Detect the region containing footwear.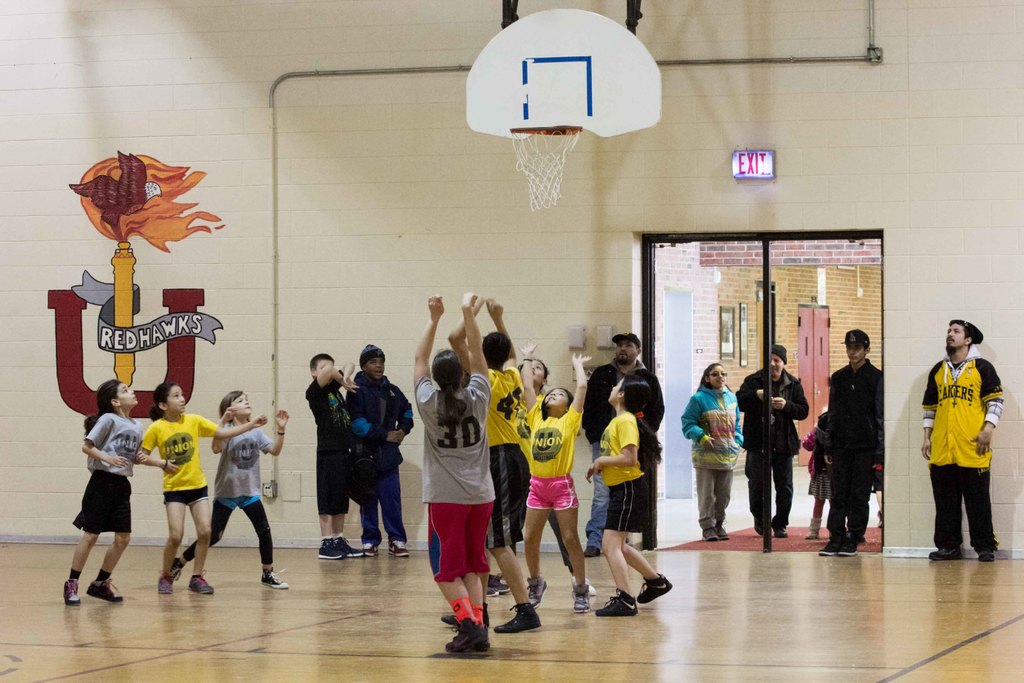
x1=636, y1=567, x2=674, y2=602.
